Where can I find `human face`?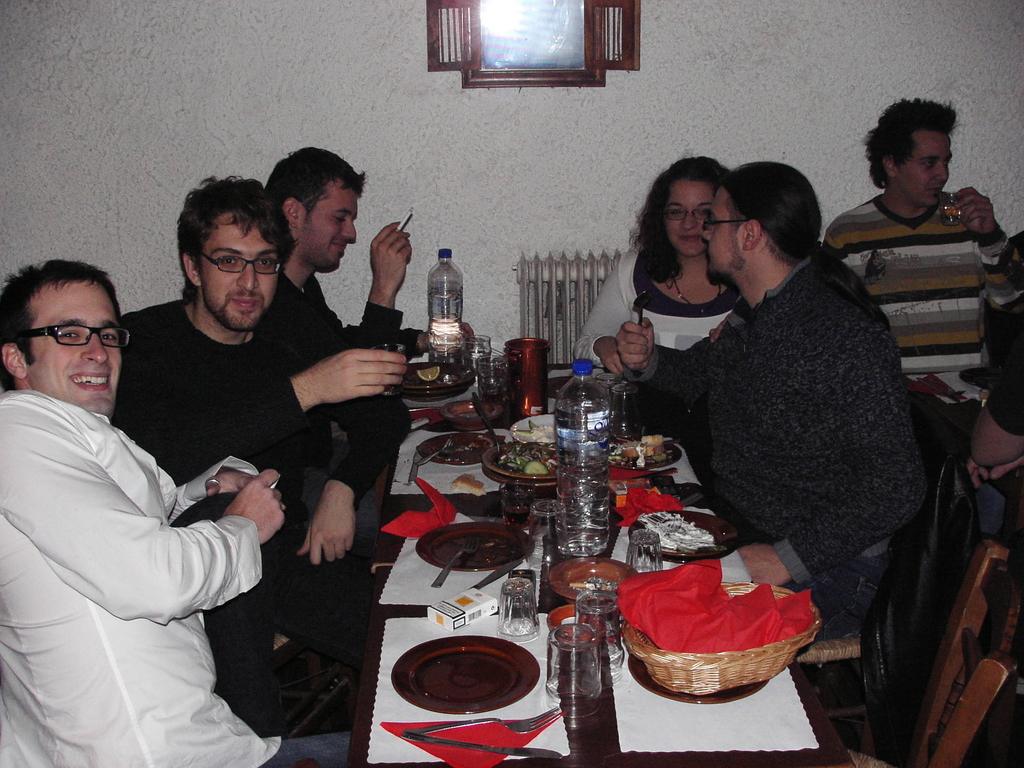
You can find it at <bbox>700, 187, 741, 276</bbox>.
